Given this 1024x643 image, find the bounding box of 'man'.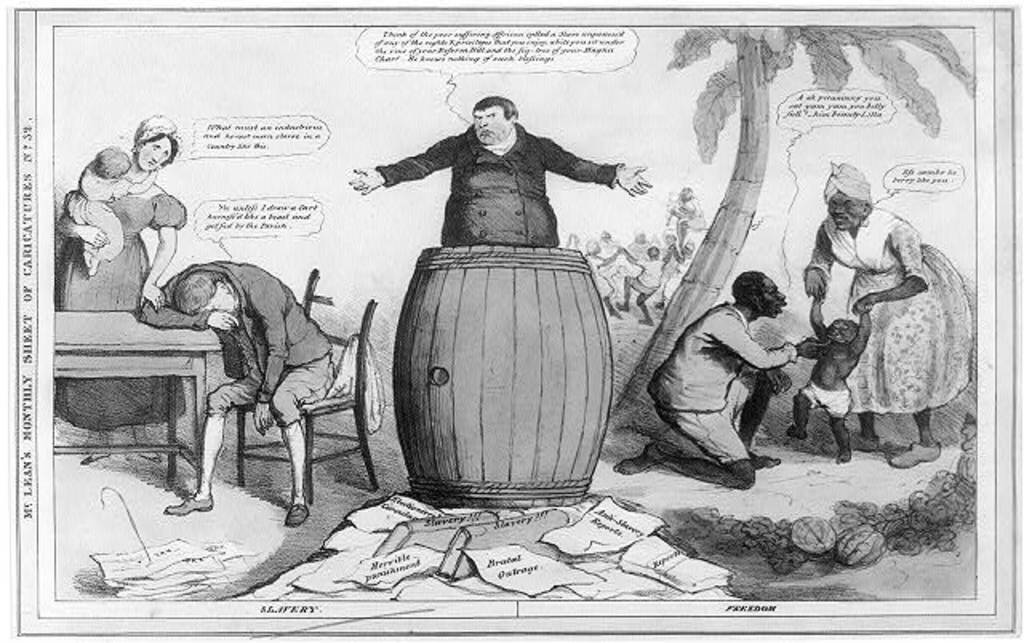
[left=141, top=262, right=331, bottom=528].
